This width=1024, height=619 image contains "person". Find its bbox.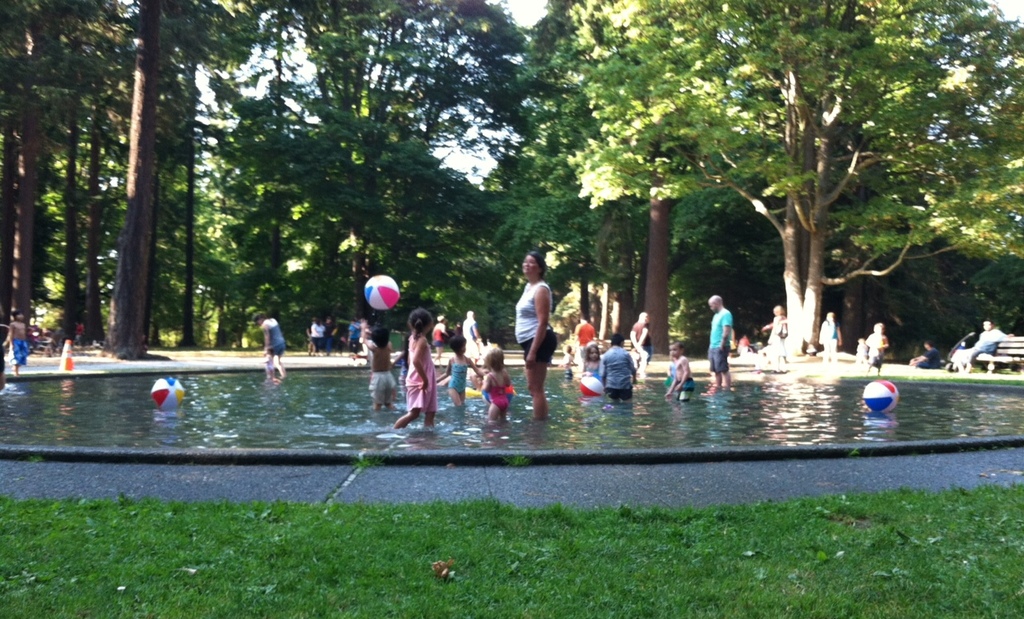
box=[819, 310, 834, 356].
